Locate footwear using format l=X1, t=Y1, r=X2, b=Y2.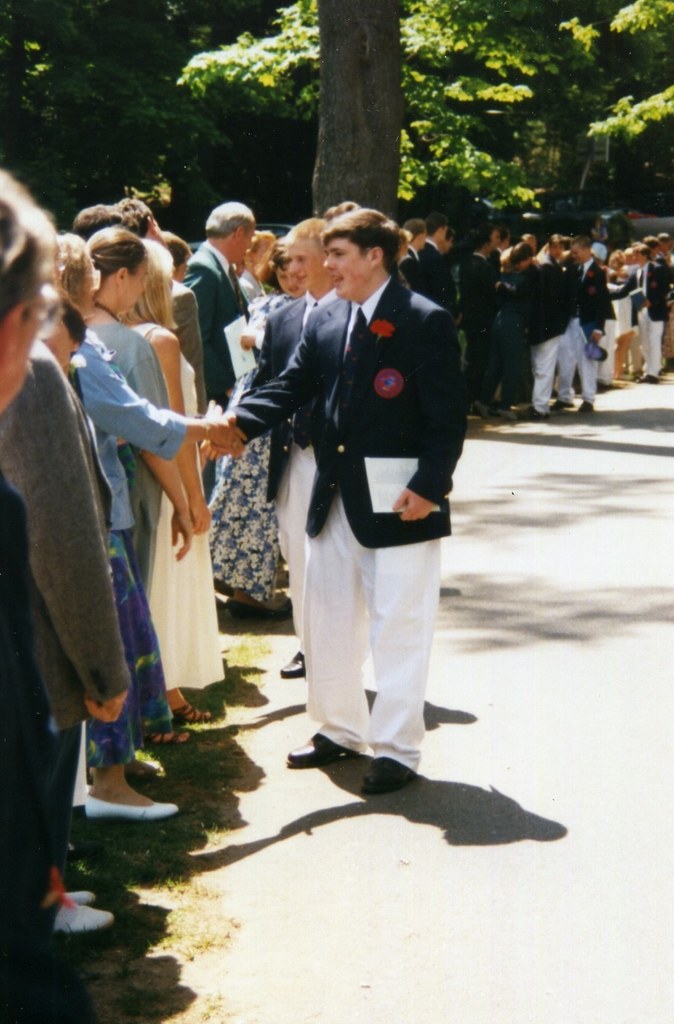
l=547, t=397, r=575, b=411.
